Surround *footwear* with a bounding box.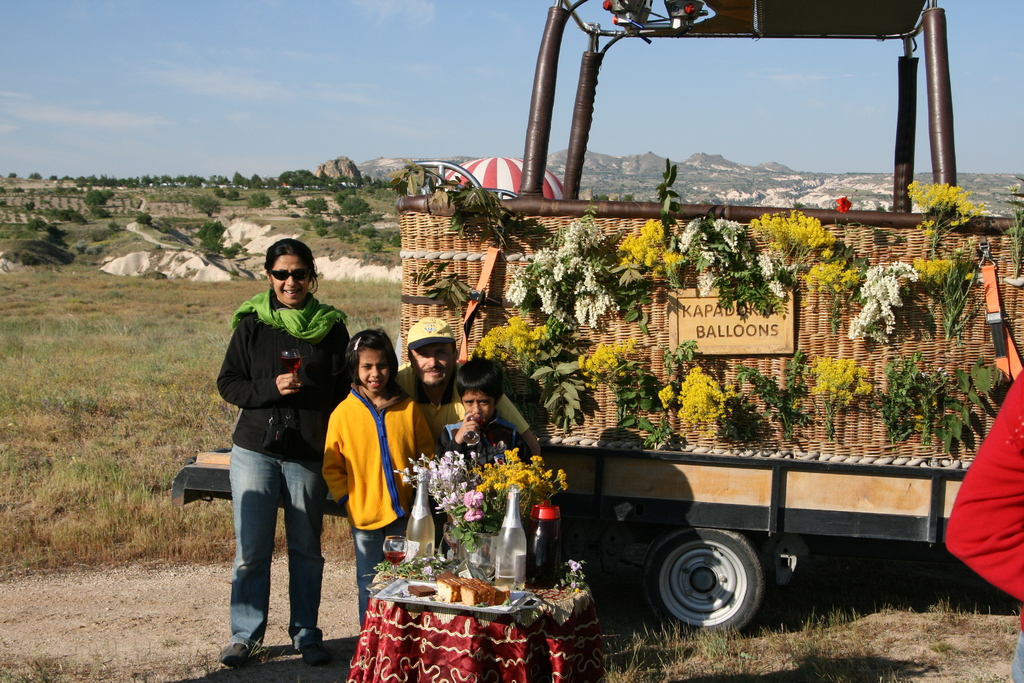
bbox(207, 639, 260, 668).
